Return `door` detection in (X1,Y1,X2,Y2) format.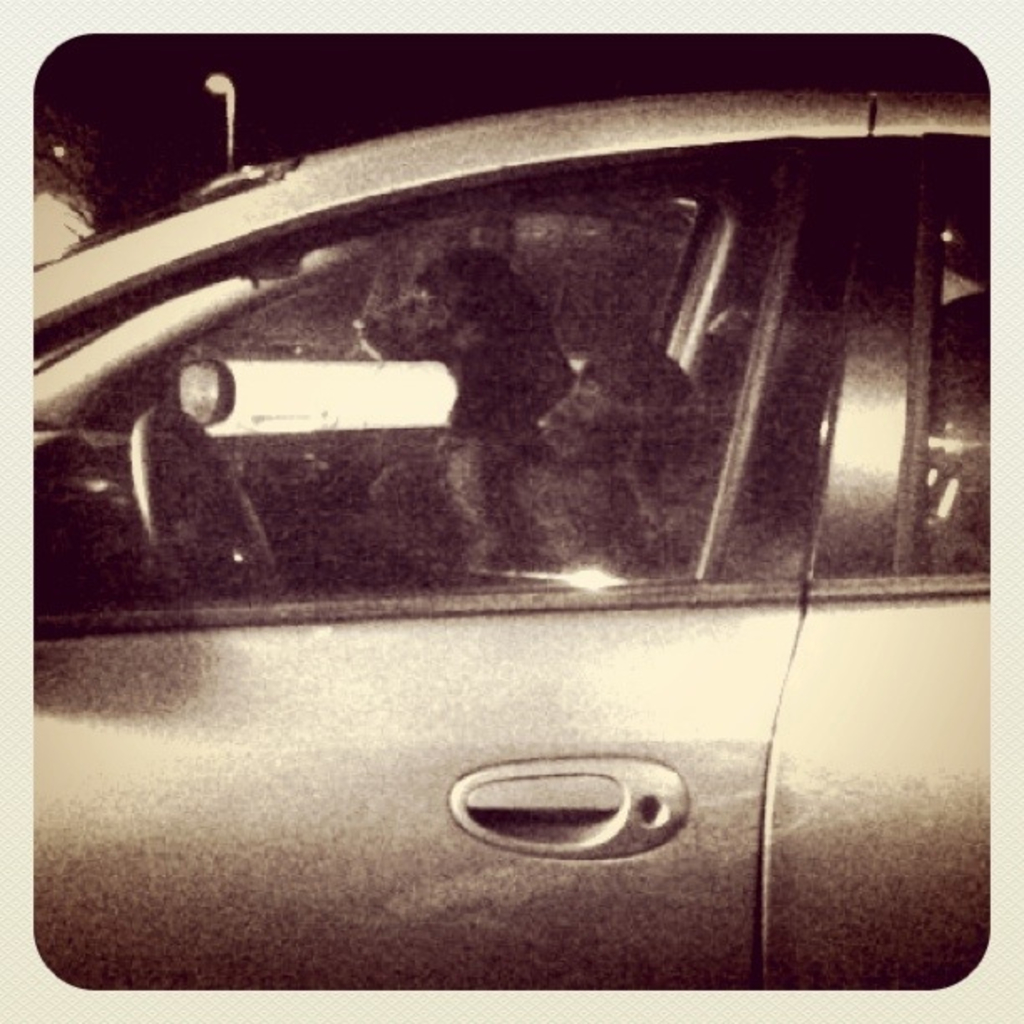
(25,110,847,996).
